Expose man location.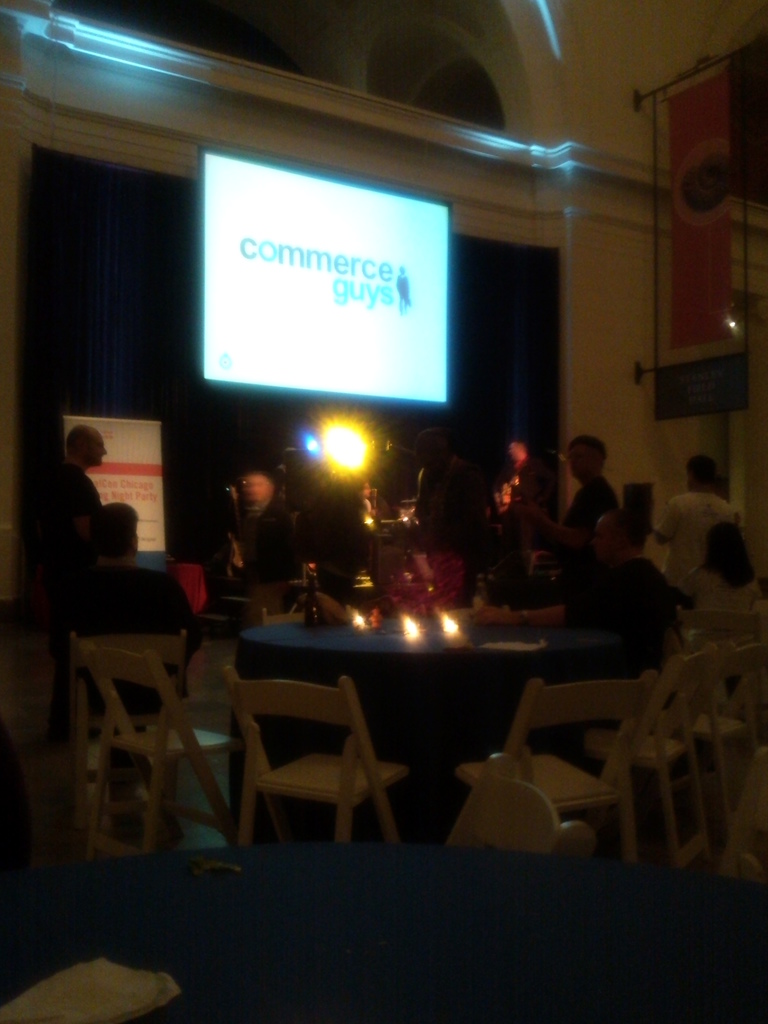
Exposed at detection(47, 426, 105, 522).
